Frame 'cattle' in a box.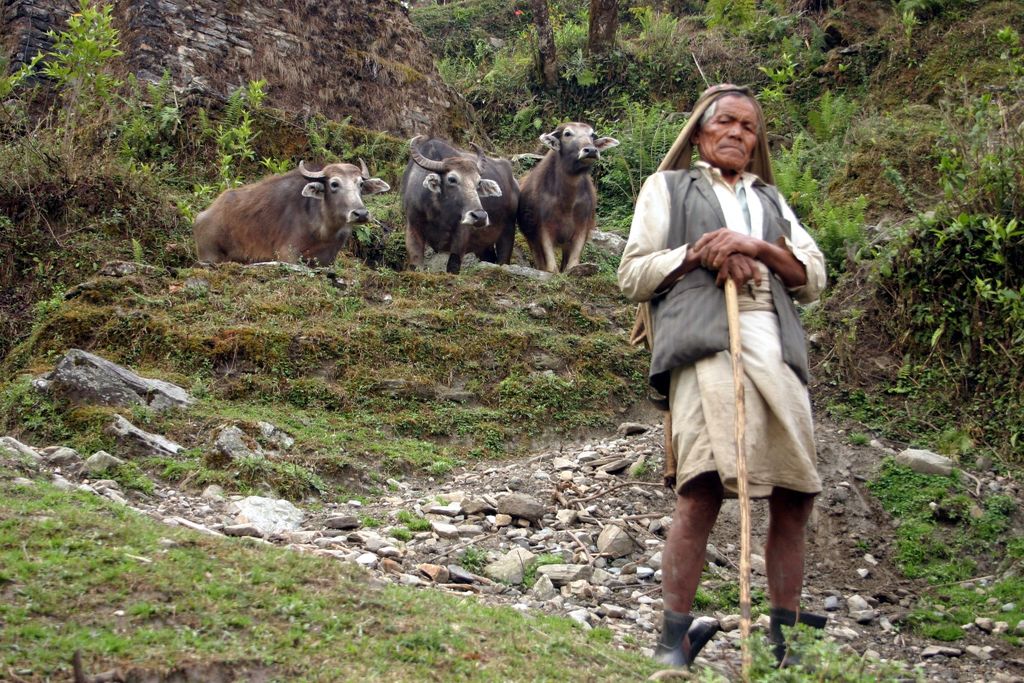
{"x1": 403, "y1": 136, "x2": 519, "y2": 277}.
